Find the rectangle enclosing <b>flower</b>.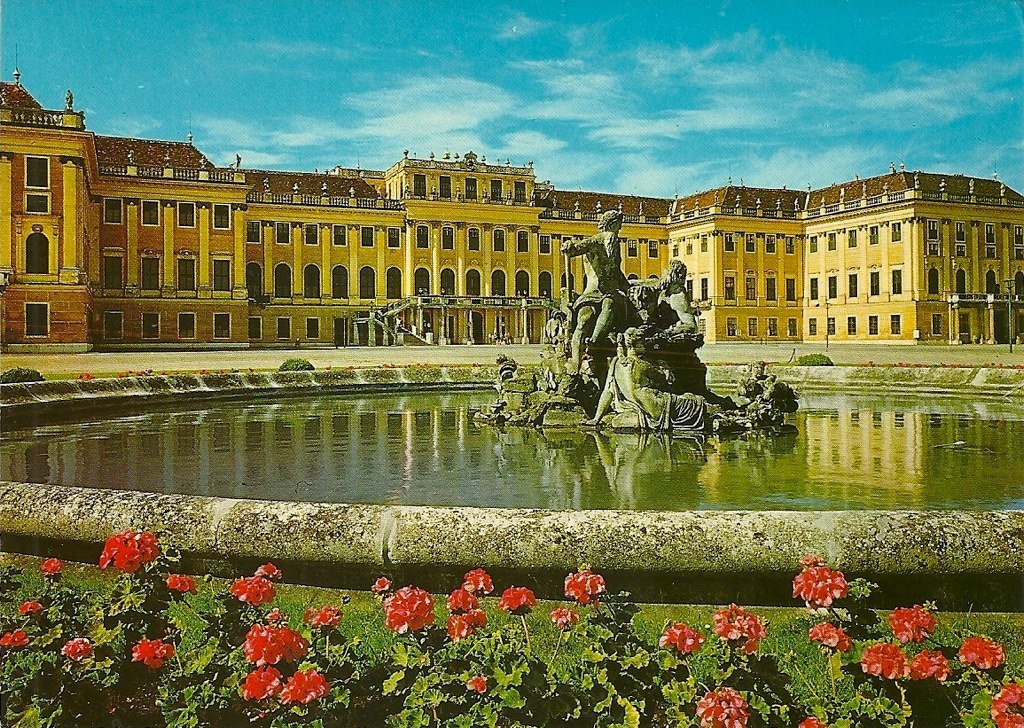
<bbox>709, 598, 762, 645</bbox>.
